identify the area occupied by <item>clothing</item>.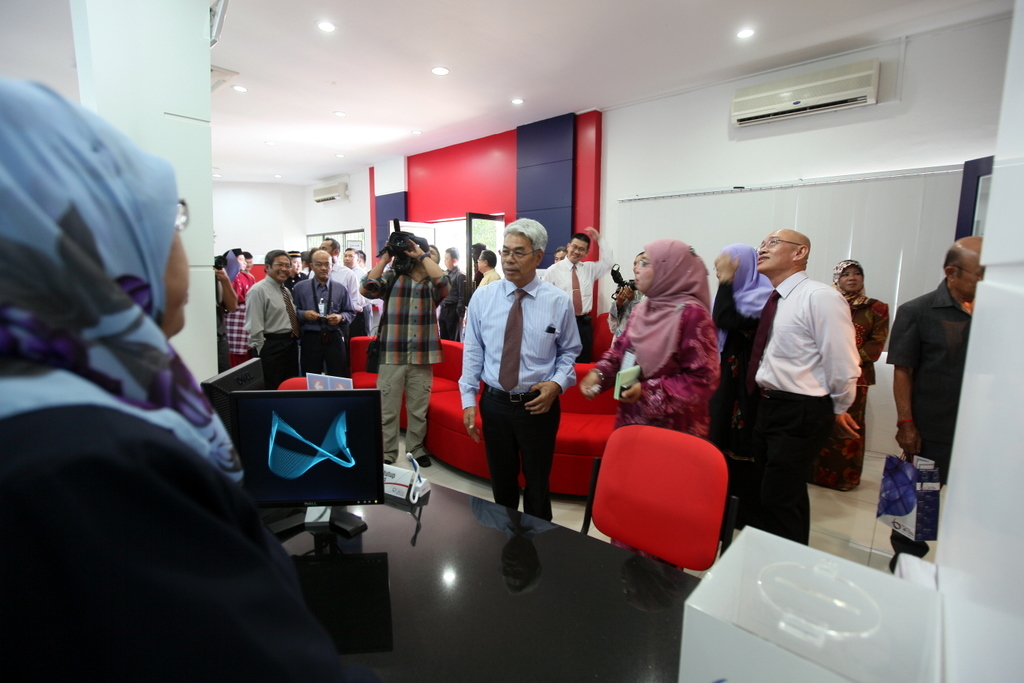
Area: select_region(583, 324, 595, 351).
